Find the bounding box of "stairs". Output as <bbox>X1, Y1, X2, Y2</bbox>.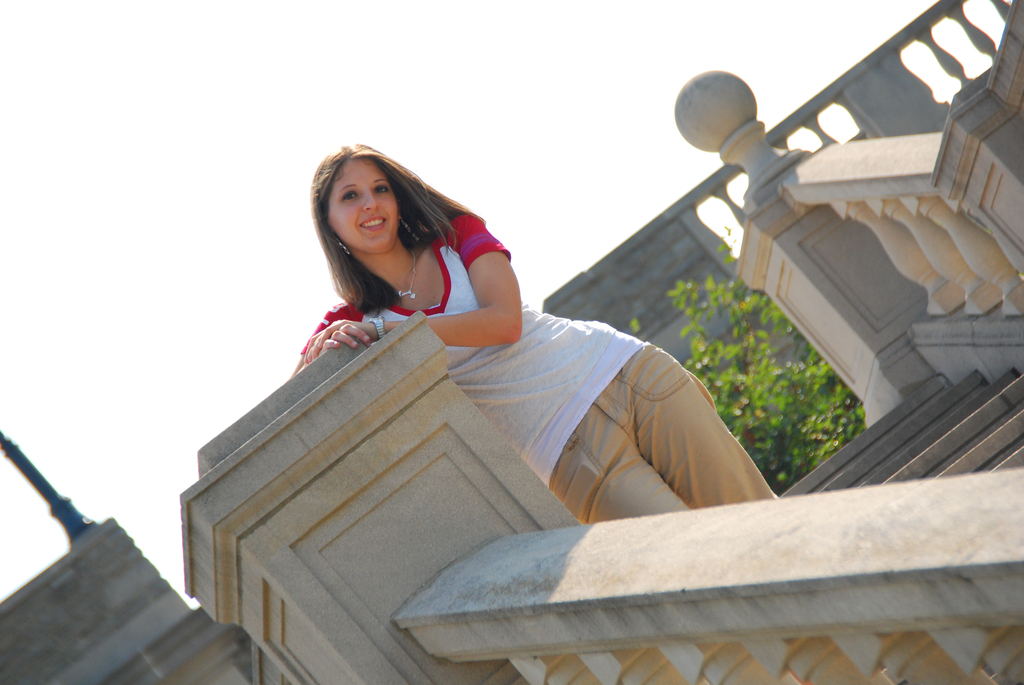
<bbox>778, 369, 1023, 496</bbox>.
